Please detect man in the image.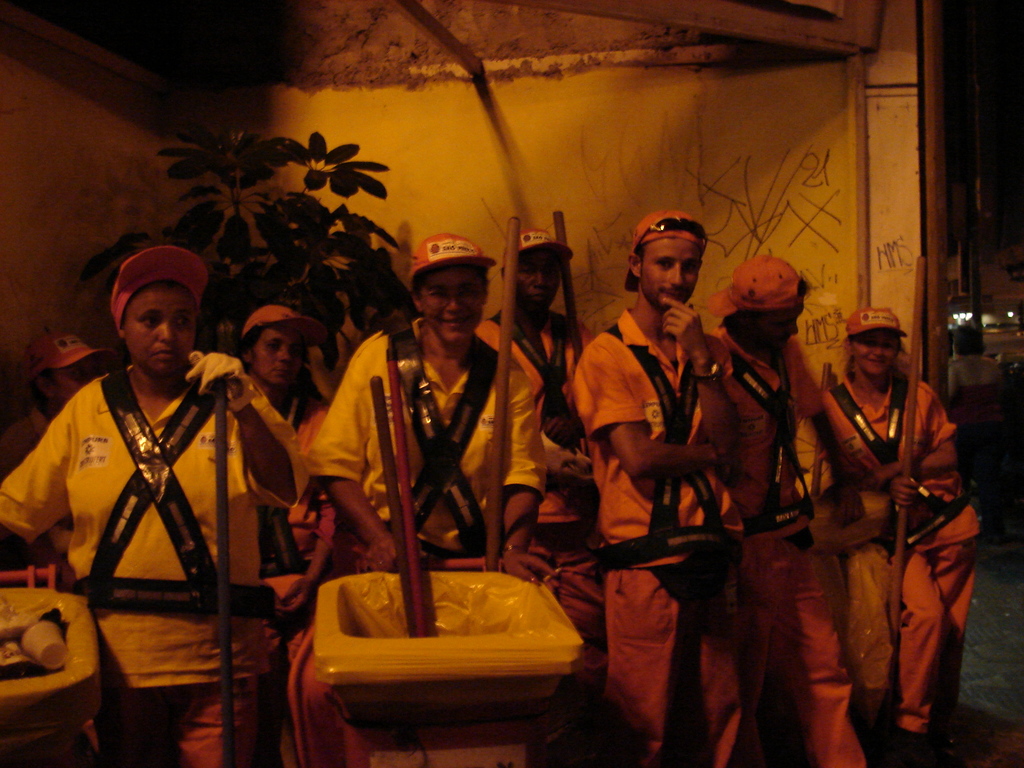
306 232 556 581.
